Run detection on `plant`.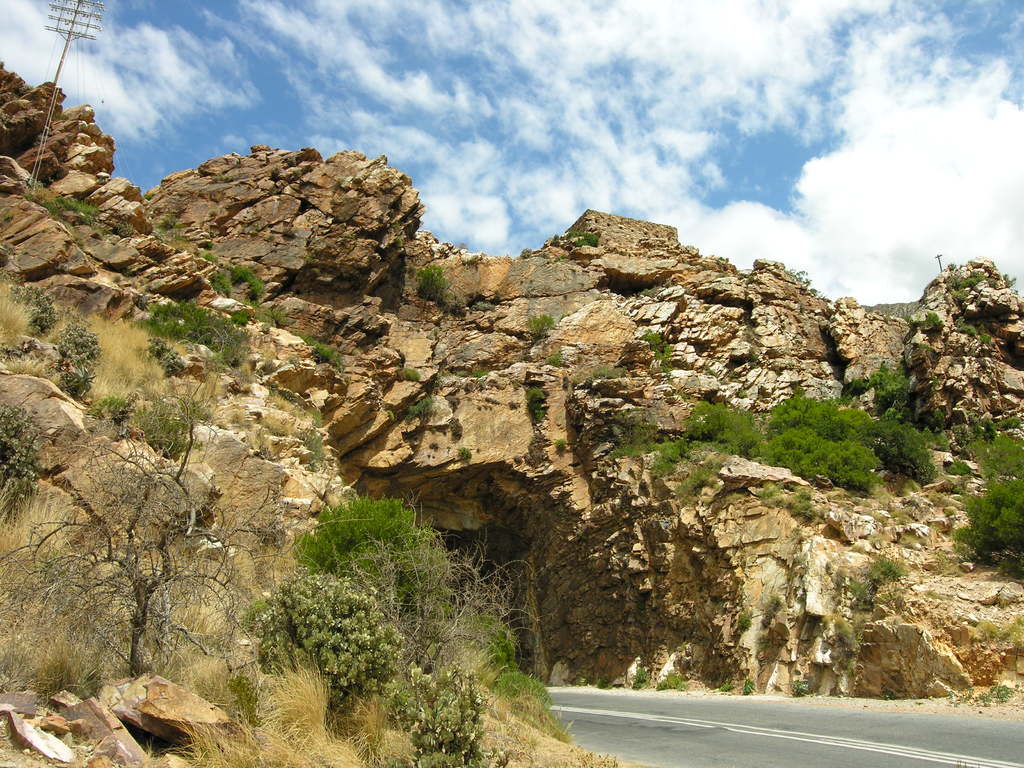
Result: box(45, 323, 102, 400).
